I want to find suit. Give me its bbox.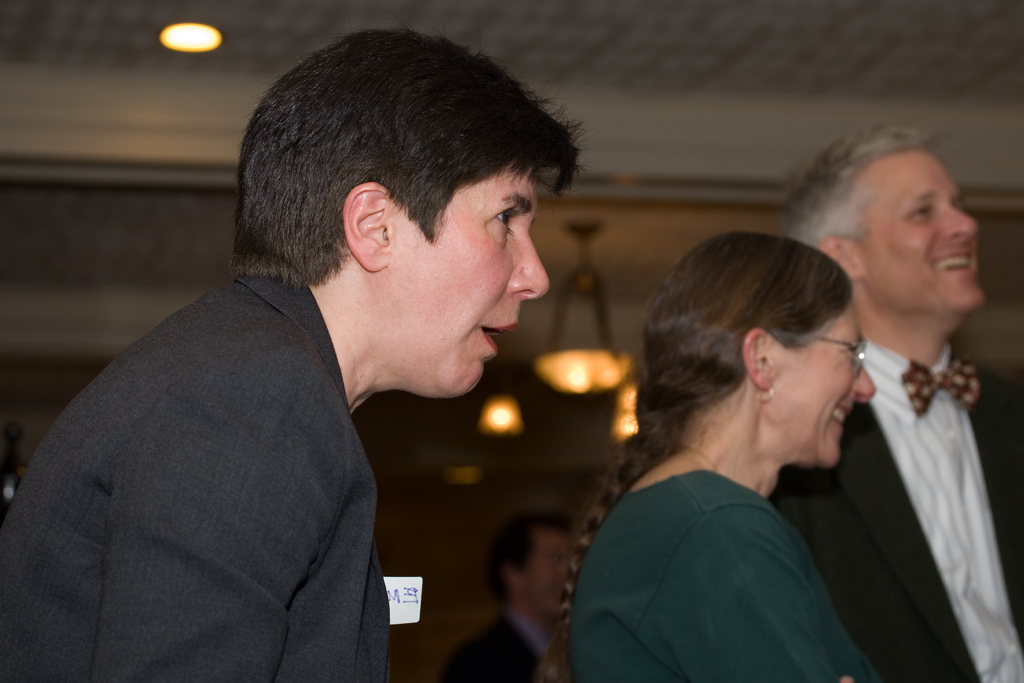
[0,268,390,682].
